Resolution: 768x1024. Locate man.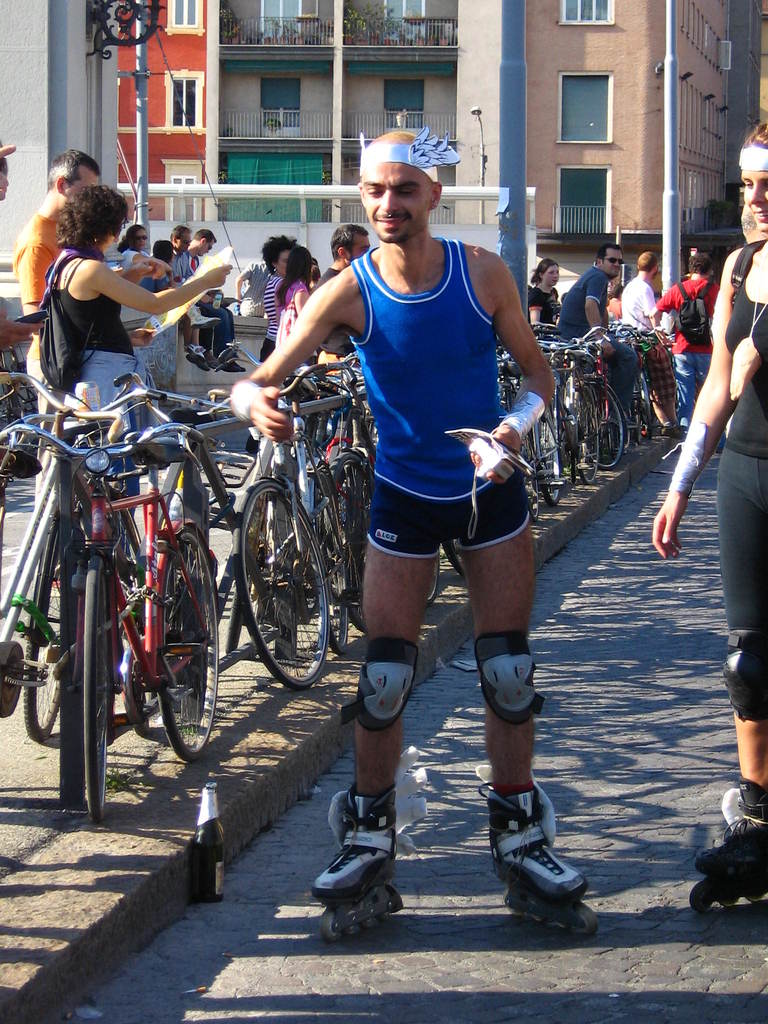
<bbox>180, 230, 249, 372</bbox>.
